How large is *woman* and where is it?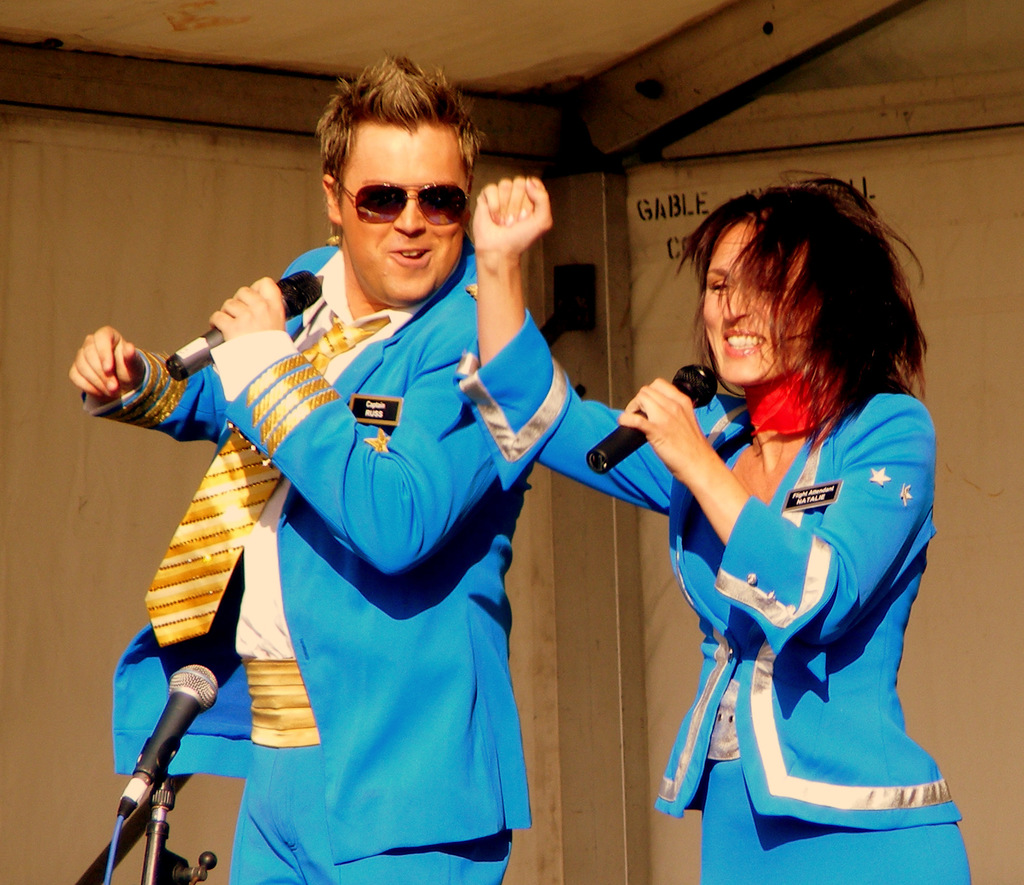
Bounding box: l=462, t=167, r=973, b=884.
